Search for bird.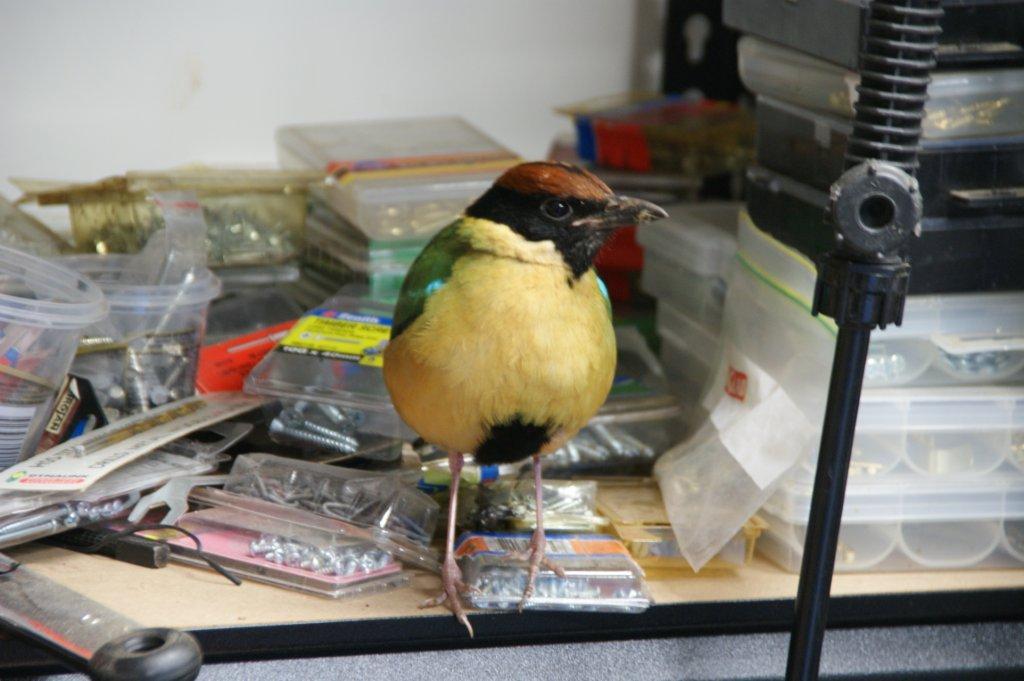
Found at locate(382, 173, 654, 551).
